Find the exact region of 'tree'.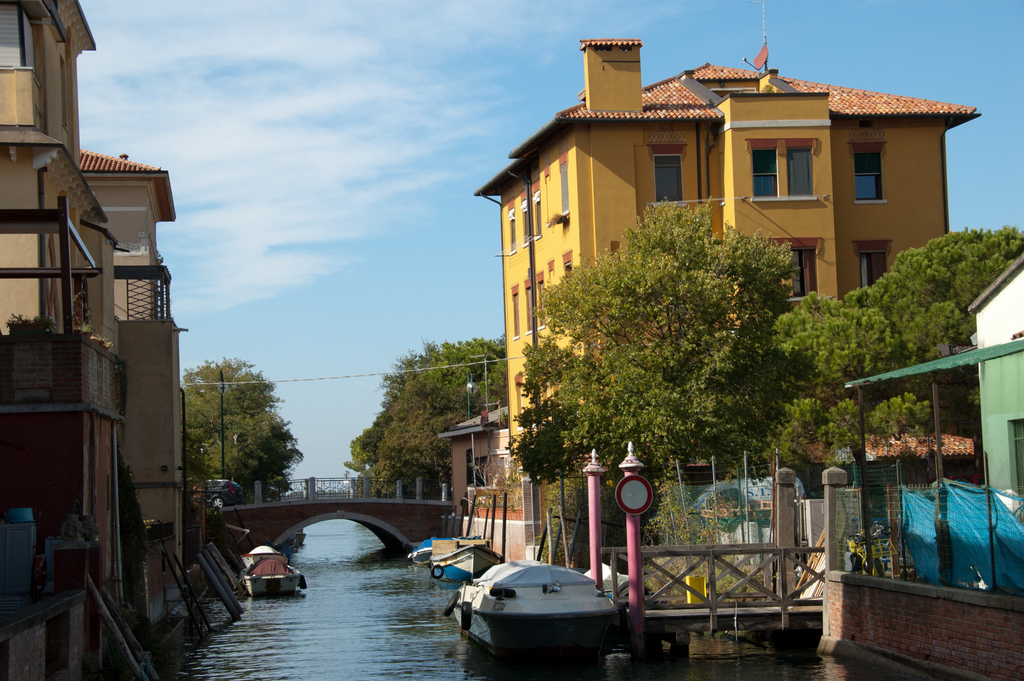
Exact region: [767,229,1023,416].
